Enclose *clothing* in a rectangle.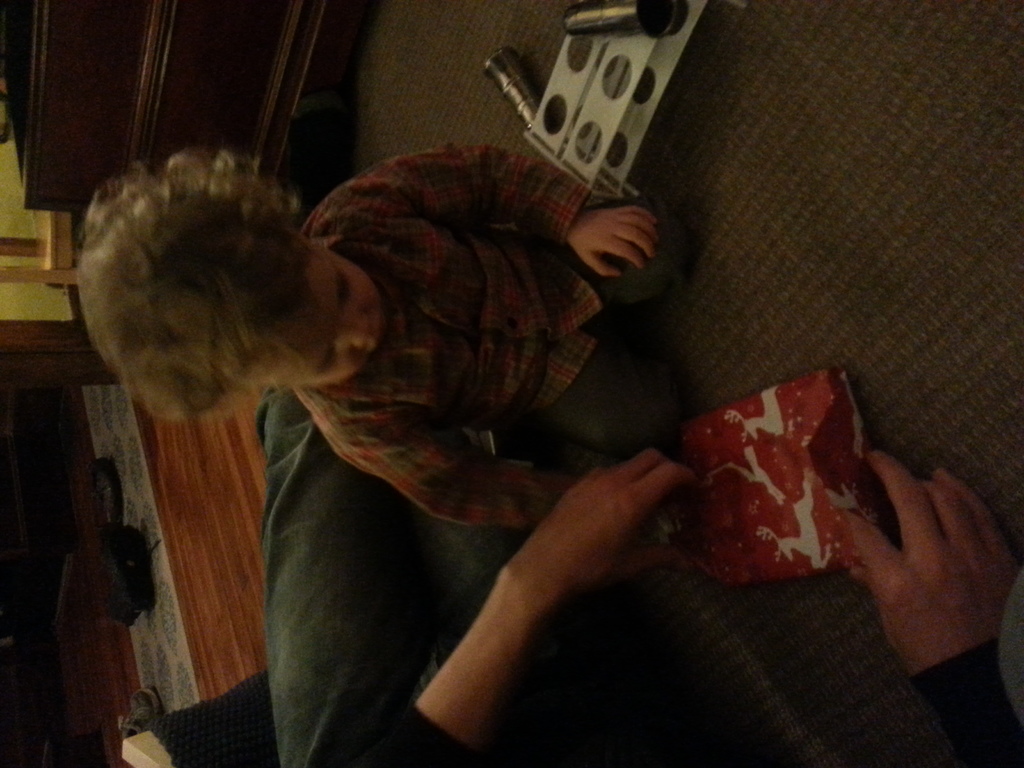
297, 143, 688, 540.
